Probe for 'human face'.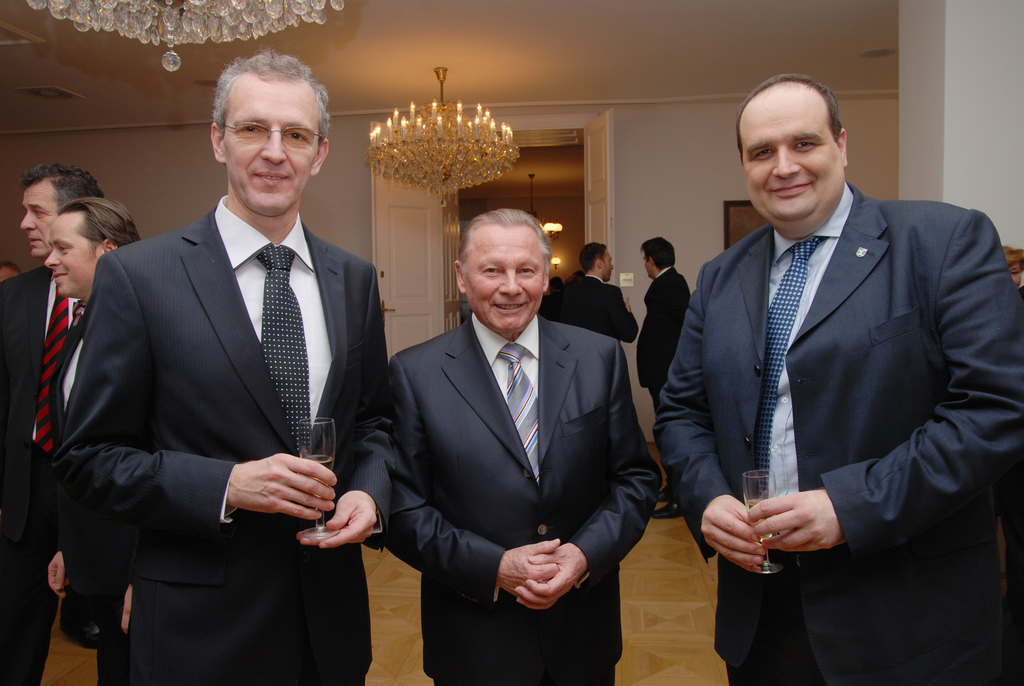
Probe result: left=219, top=80, right=325, bottom=211.
